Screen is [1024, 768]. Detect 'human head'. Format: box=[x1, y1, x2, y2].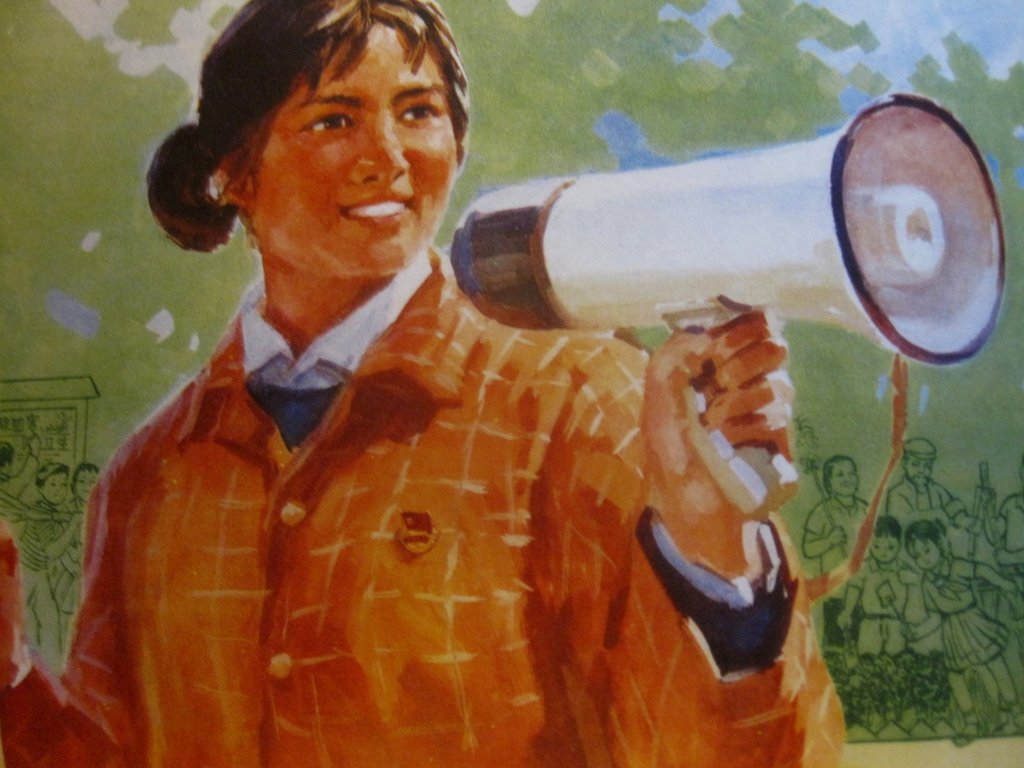
box=[201, 0, 476, 283].
